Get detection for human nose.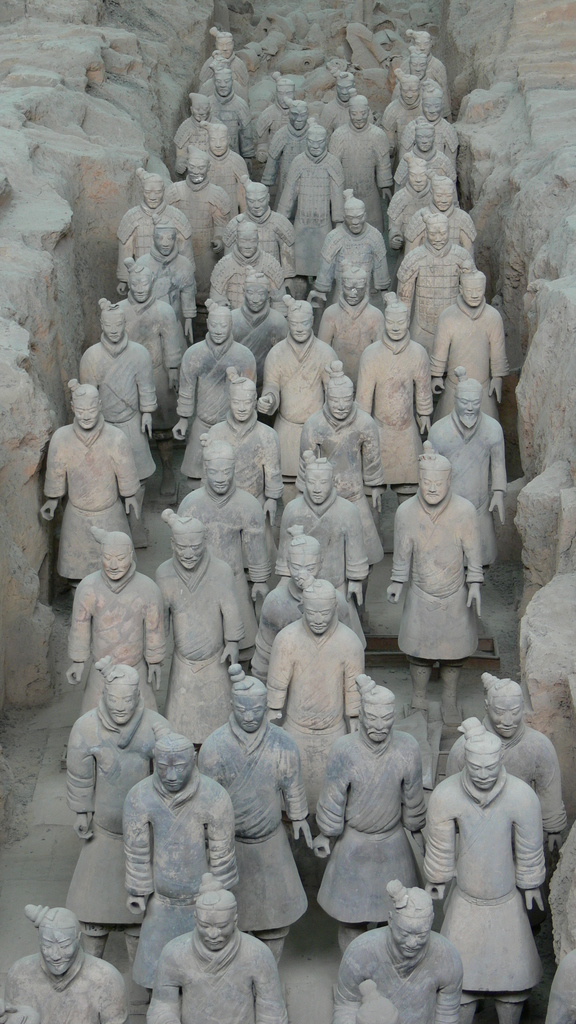
Detection: <region>390, 323, 399, 330</region>.
